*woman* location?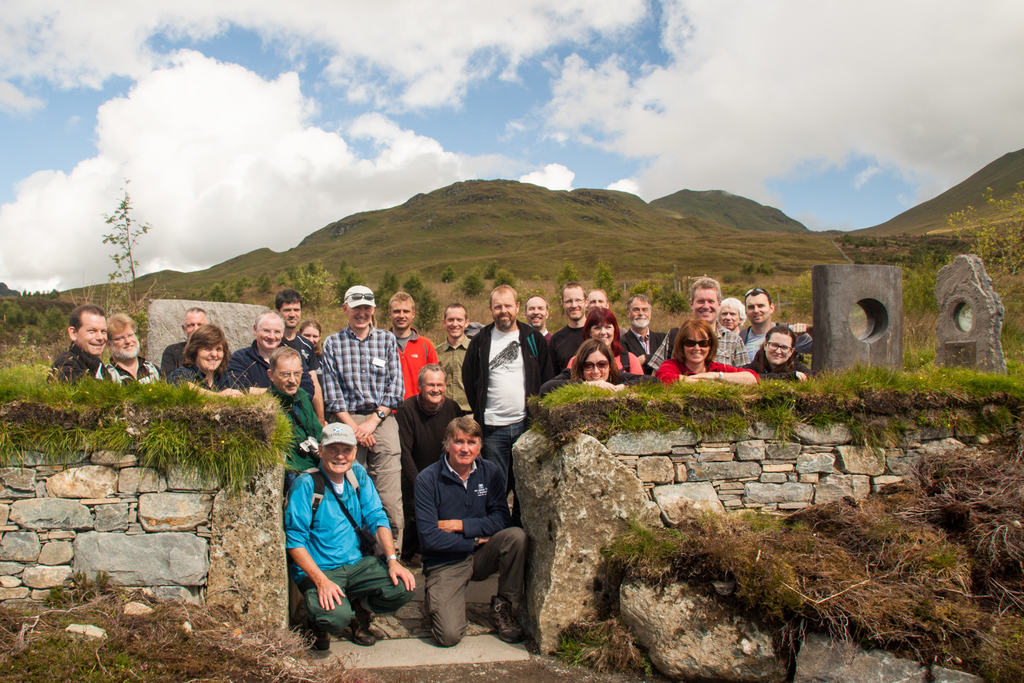
[left=745, top=325, right=819, bottom=386]
